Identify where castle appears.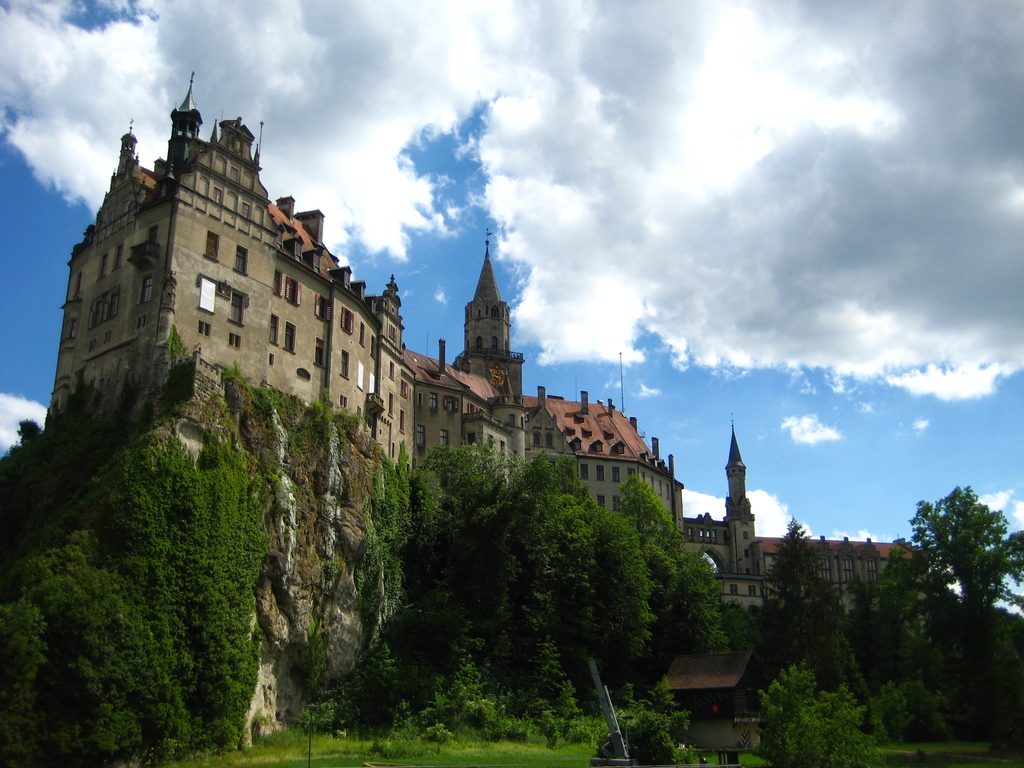
Appears at box=[72, 143, 684, 584].
